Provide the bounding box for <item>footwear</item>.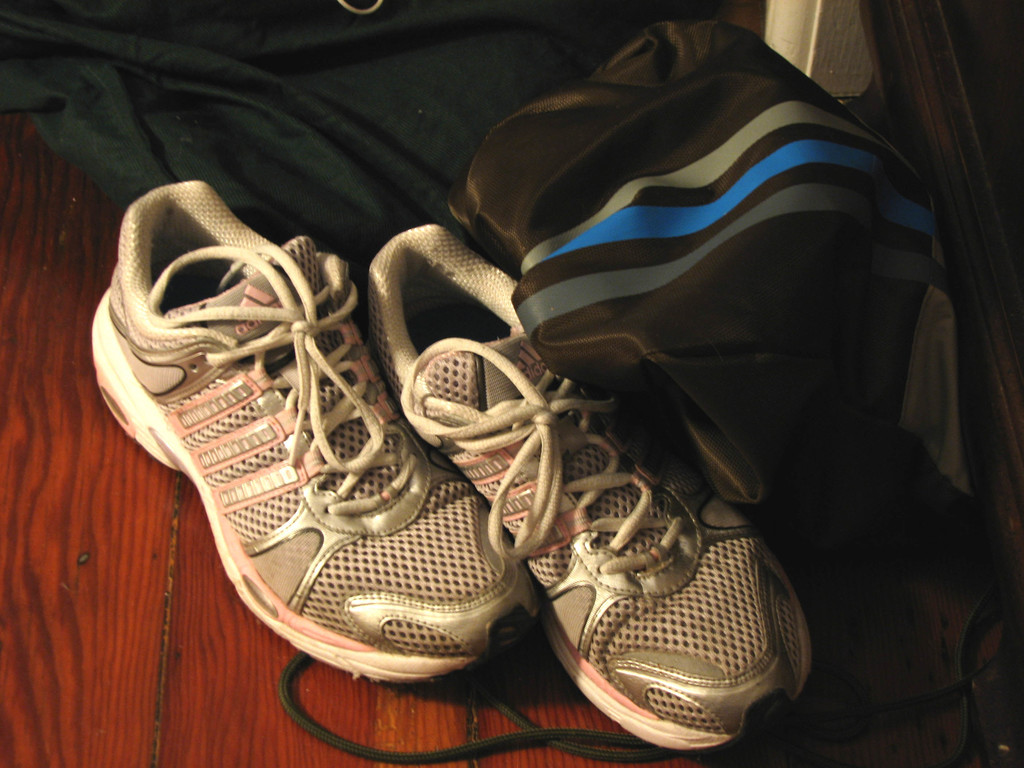
region(368, 218, 835, 753).
